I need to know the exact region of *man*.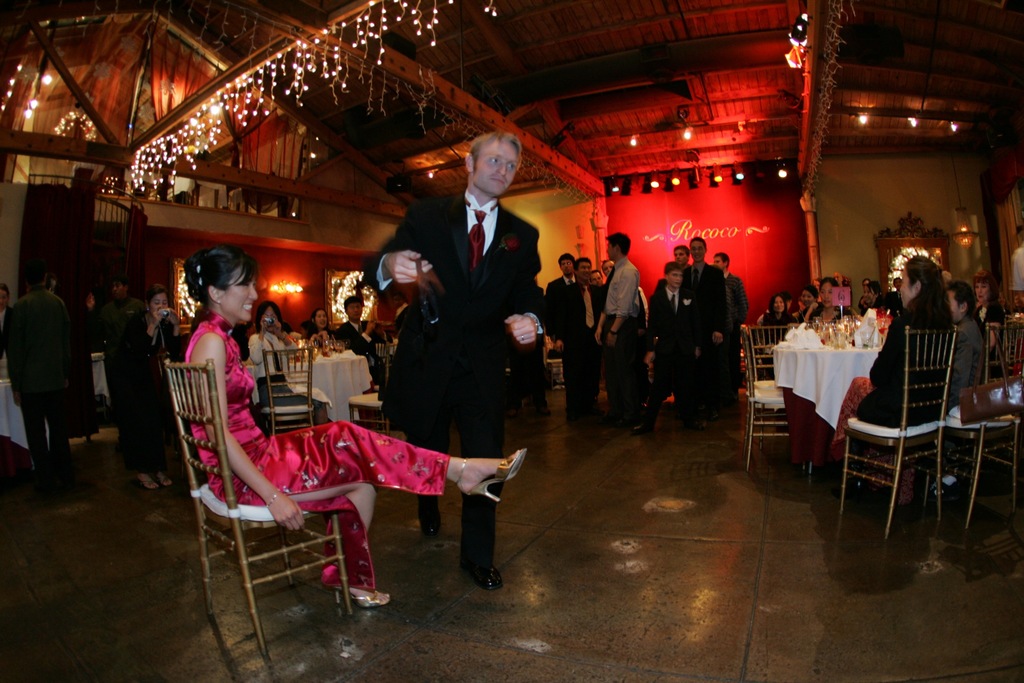
Region: [left=85, top=281, right=146, bottom=452].
